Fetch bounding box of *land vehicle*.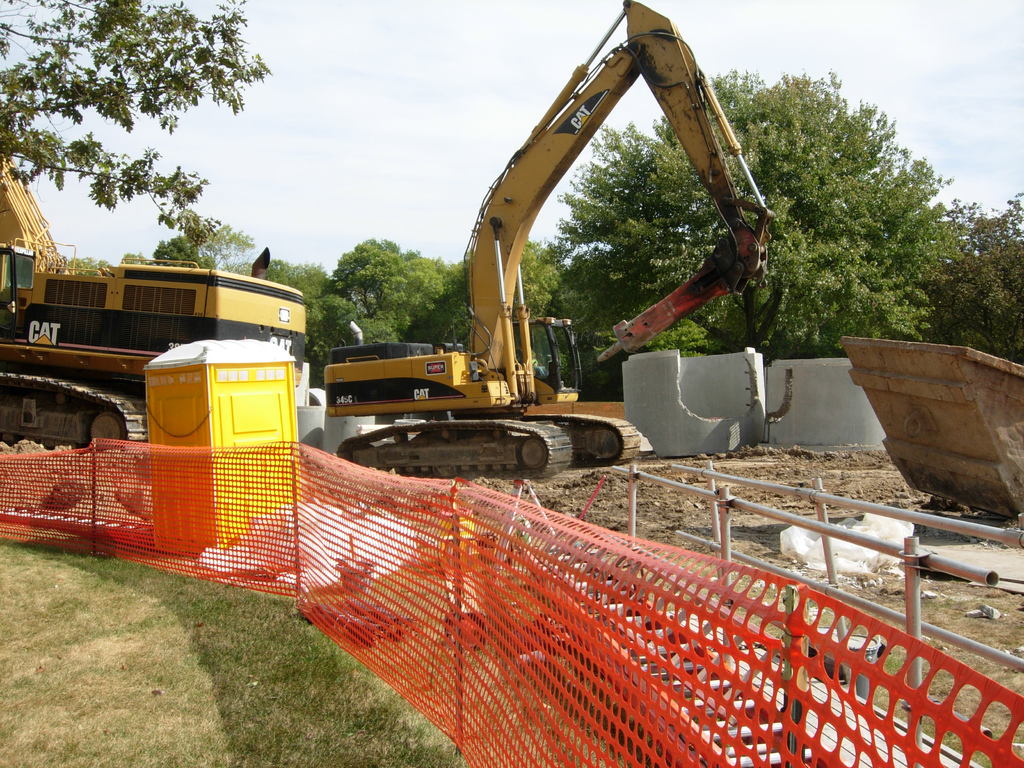
Bbox: x1=0, y1=149, x2=309, y2=445.
